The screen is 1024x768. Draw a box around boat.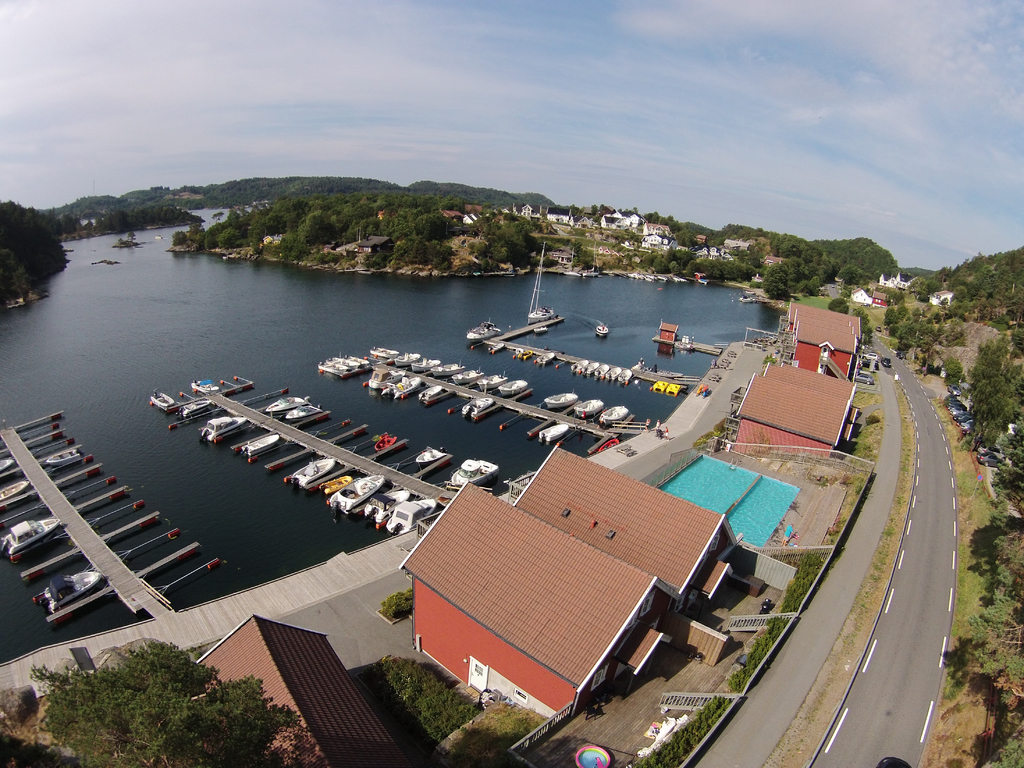
{"left": 38, "top": 568, "right": 99, "bottom": 615}.
